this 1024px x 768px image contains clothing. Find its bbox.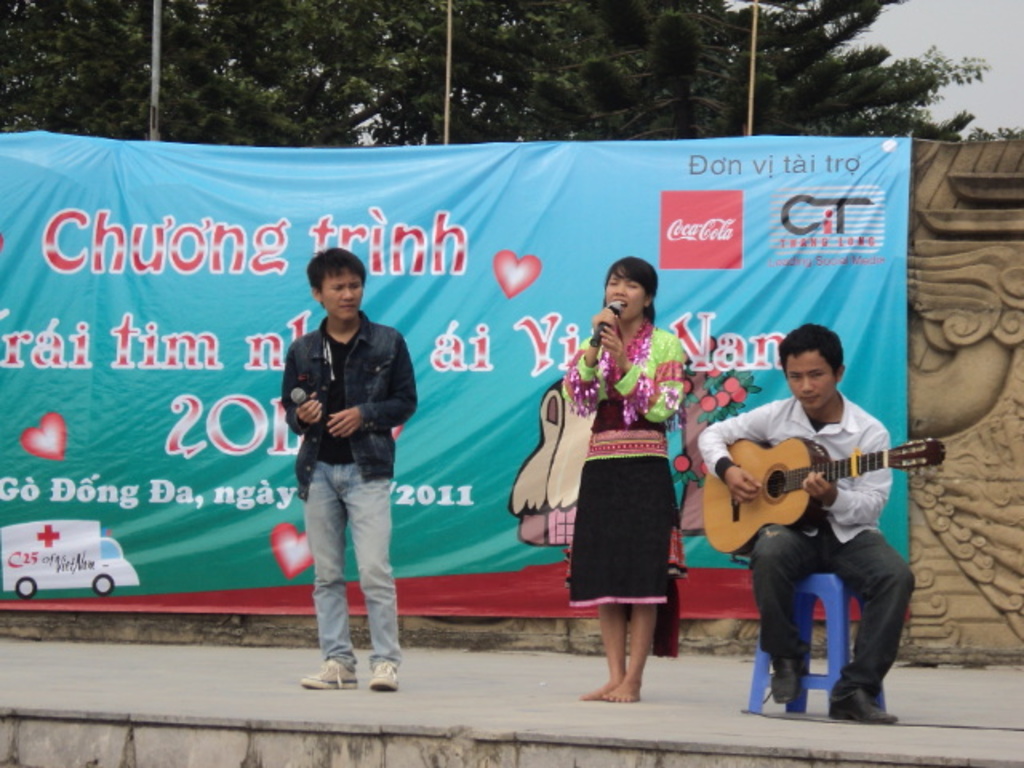
Rect(277, 307, 414, 667).
